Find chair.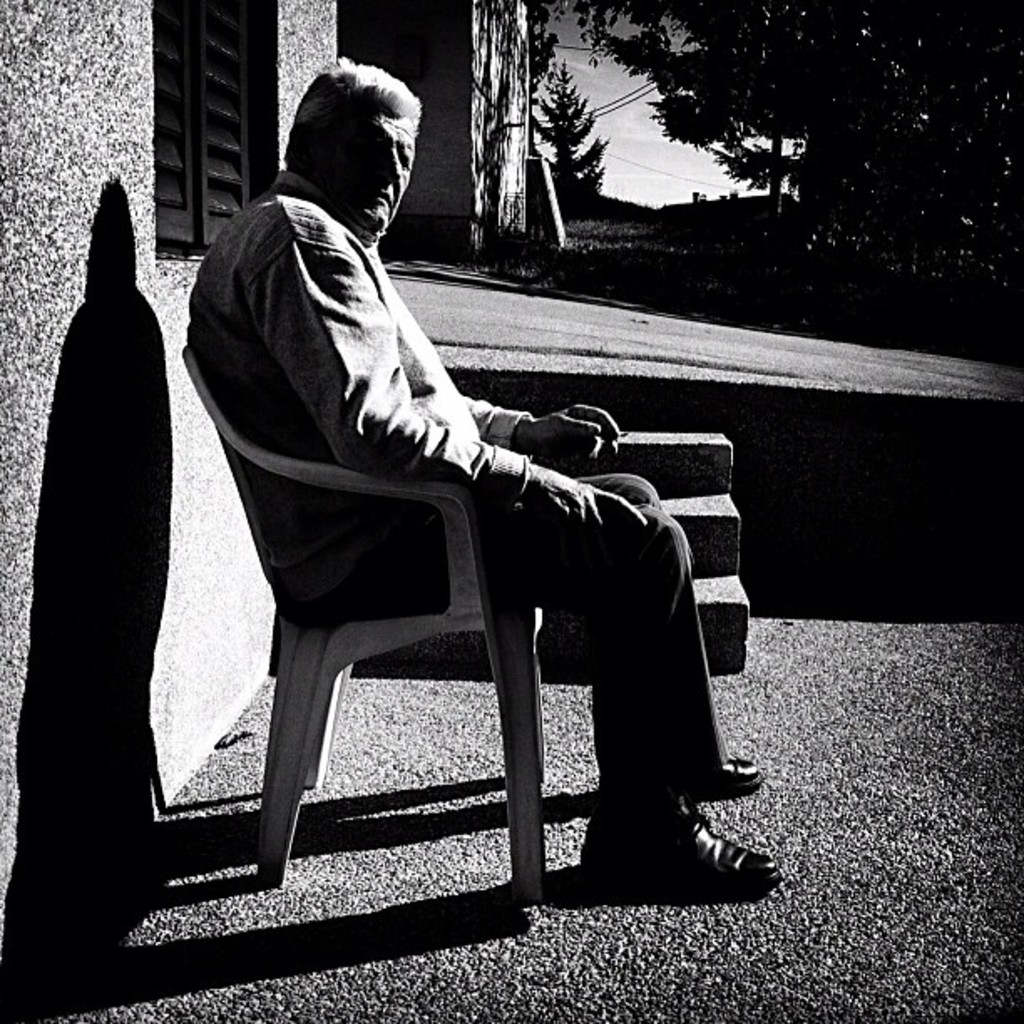
Rect(152, 315, 562, 934).
